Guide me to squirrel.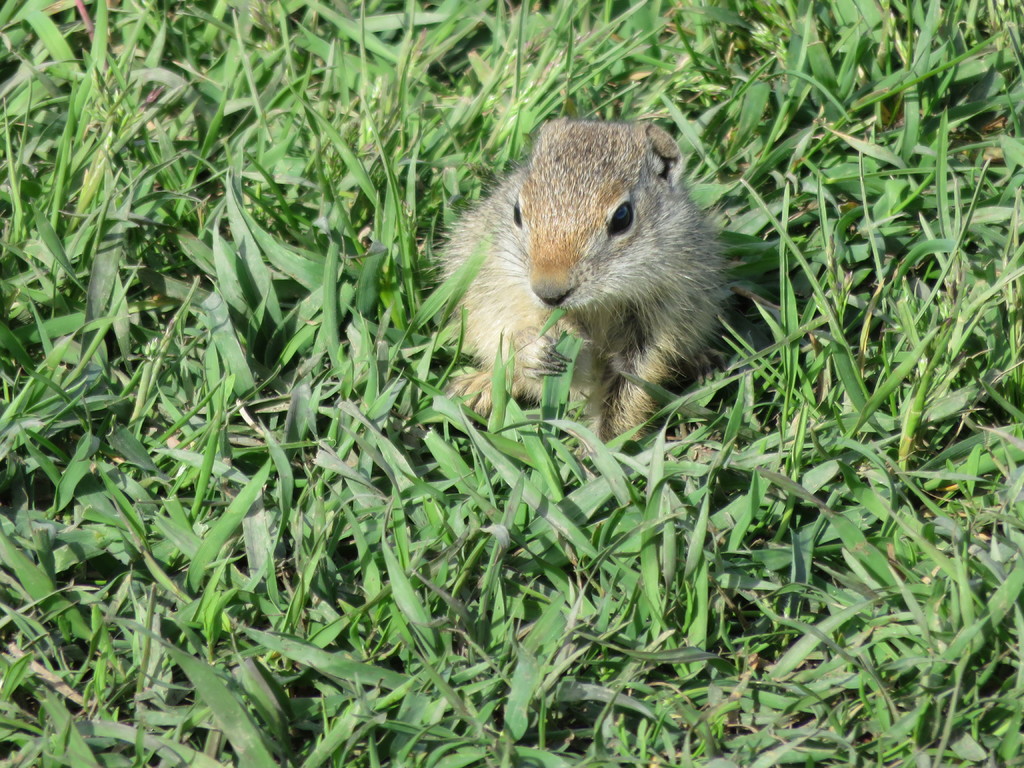
Guidance: [436, 108, 725, 447].
